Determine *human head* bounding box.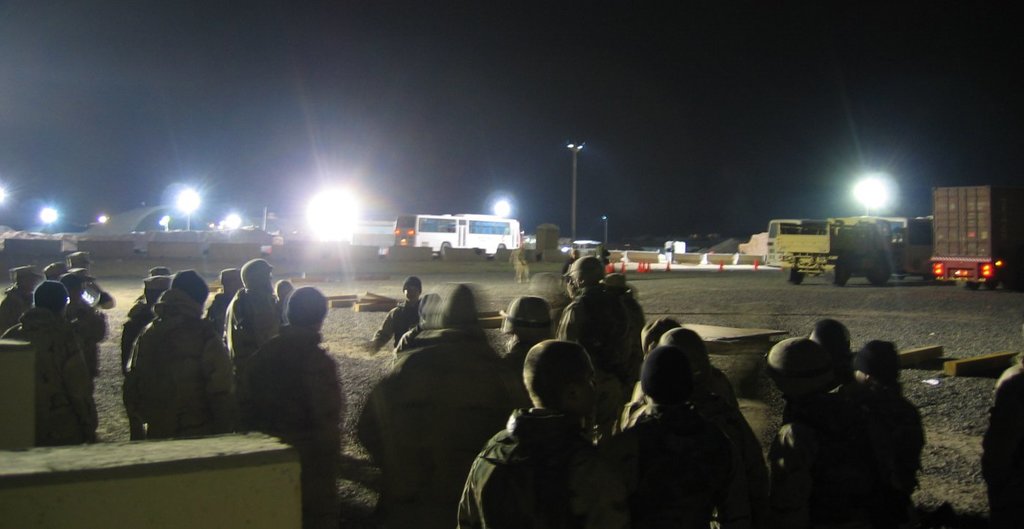
Determined: {"x1": 414, "y1": 293, "x2": 442, "y2": 321}.
